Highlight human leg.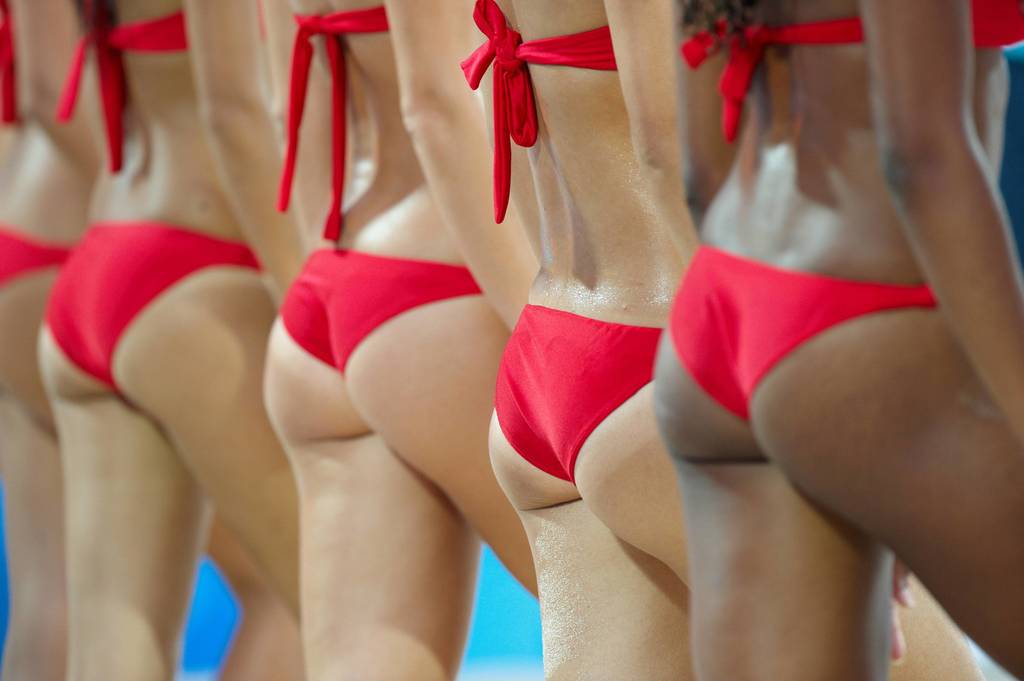
Highlighted region: [500,324,673,679].
